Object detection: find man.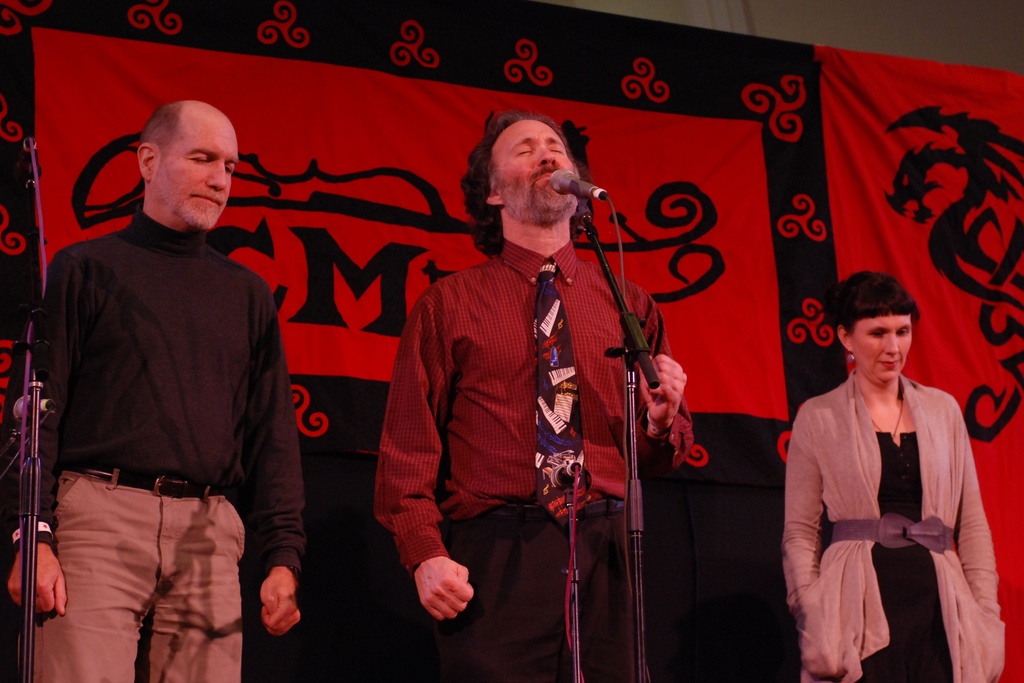
Rect(373, 110, 692, 682).
